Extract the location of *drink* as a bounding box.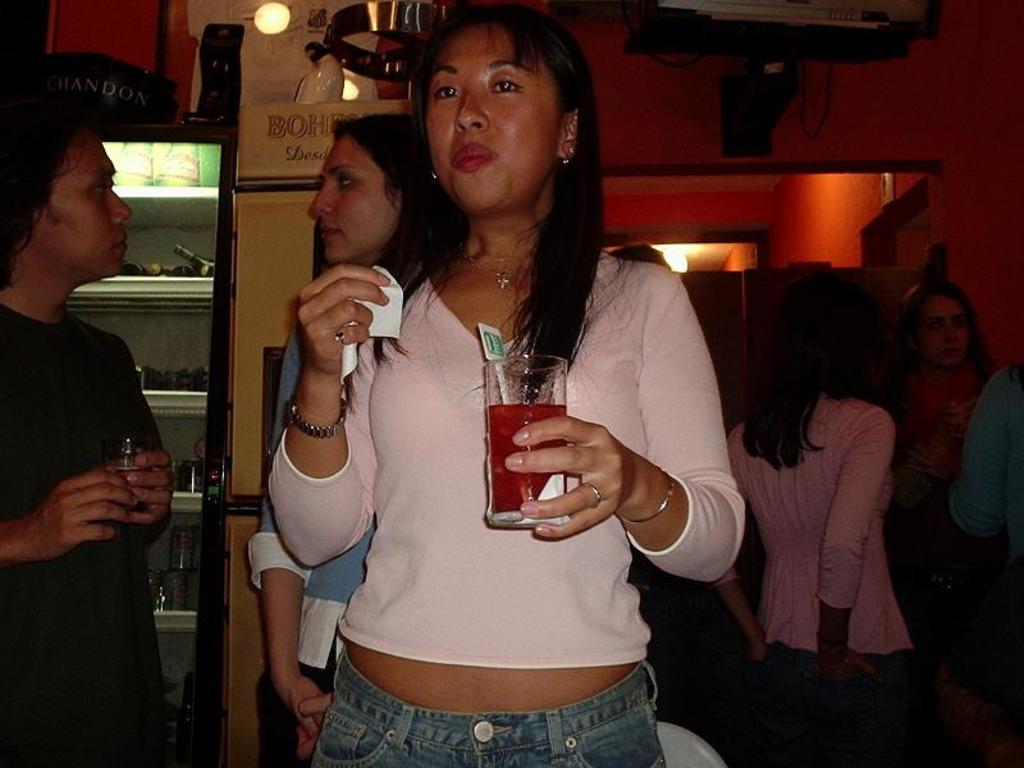
92:465:148:509.
